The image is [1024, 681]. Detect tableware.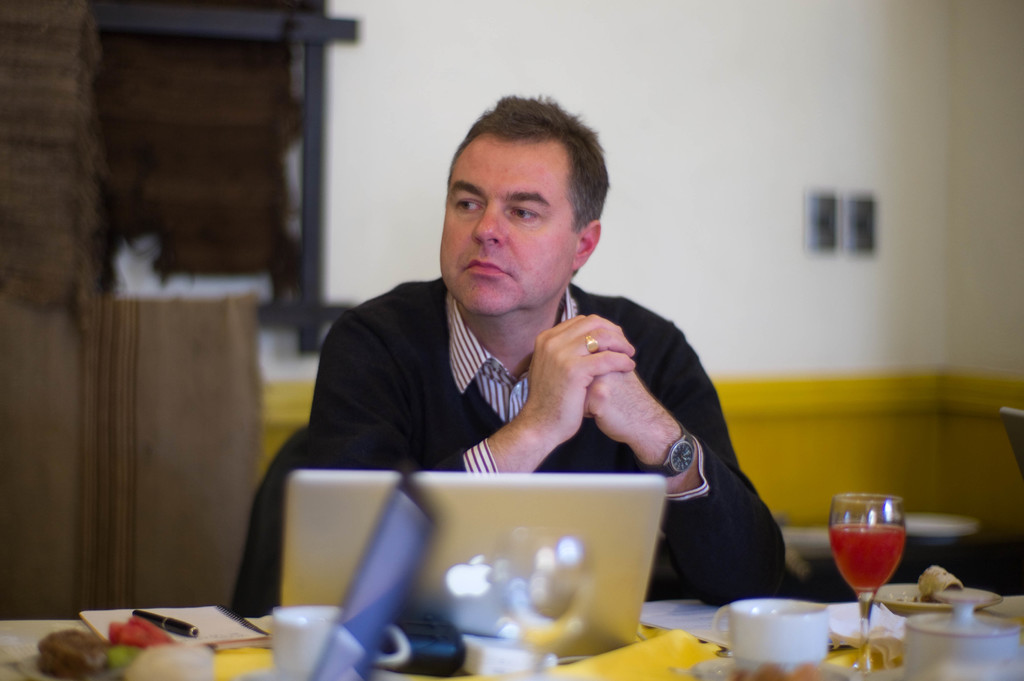
Detection: (left=712, top=597, right=833, bottom=672).
